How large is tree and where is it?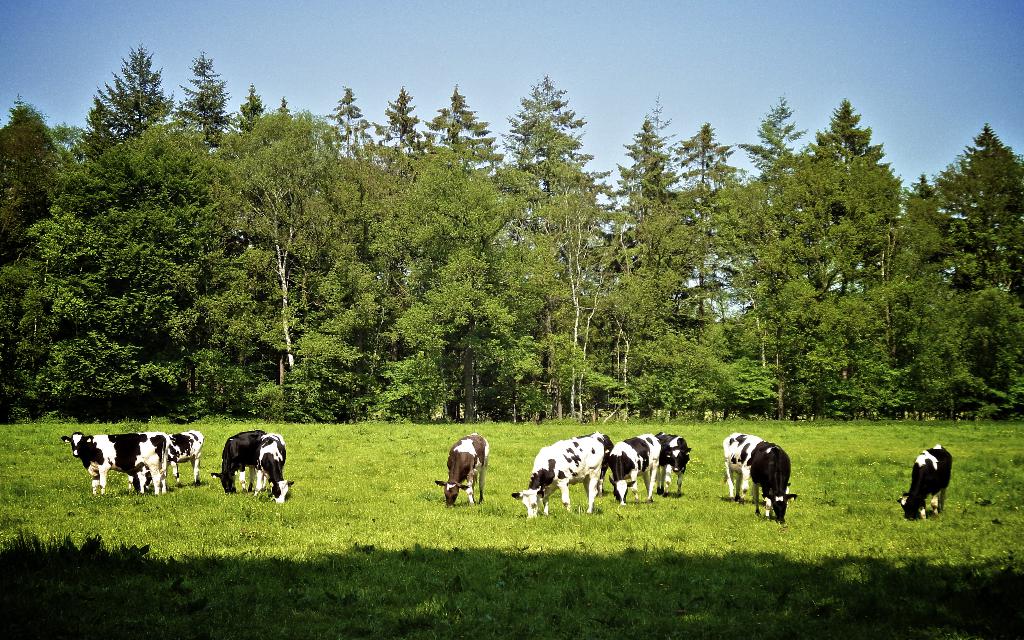
Bounding box: locate(567, 106, 747, 421).
